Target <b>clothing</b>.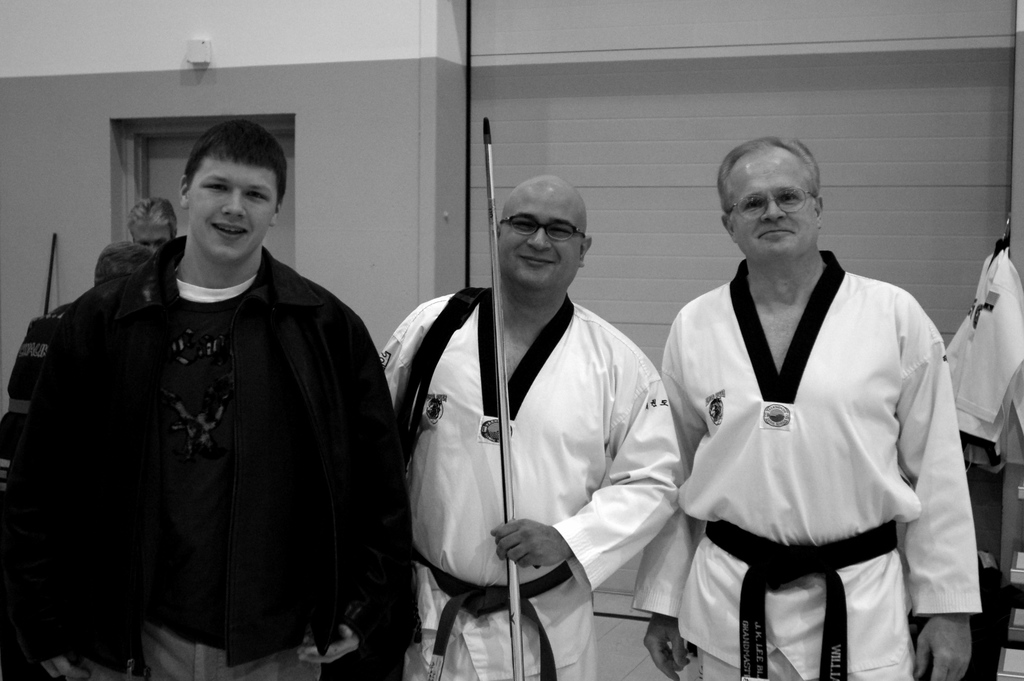
Target region: bbox(669, 215, 972, 664).
